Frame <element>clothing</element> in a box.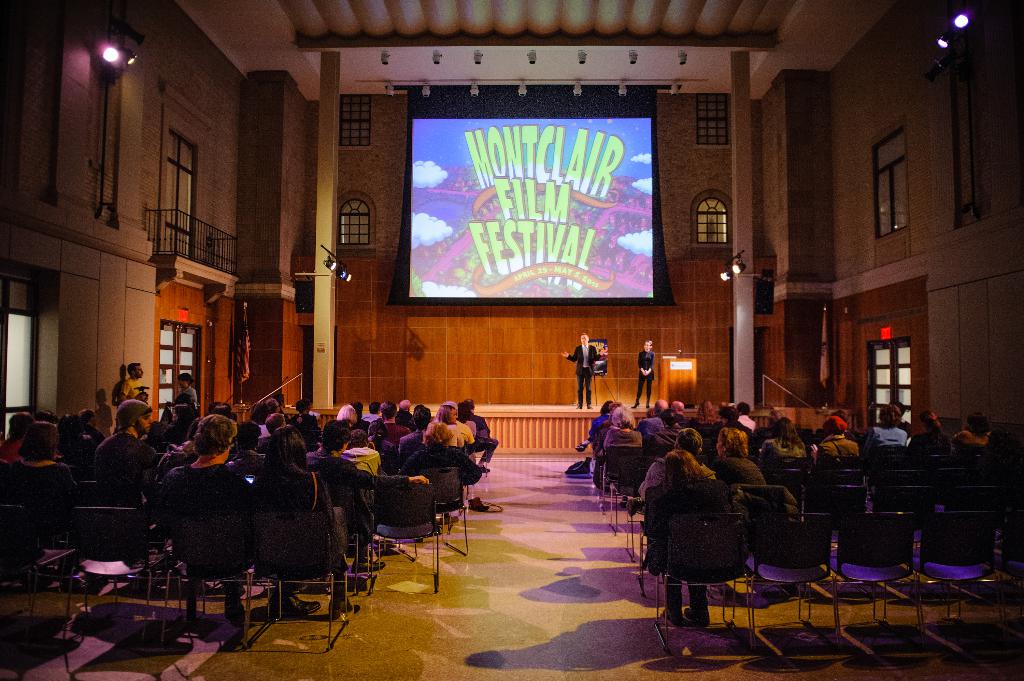
{"x1": 559, "y1": 326, "x2": 616, "y2": 416}.
